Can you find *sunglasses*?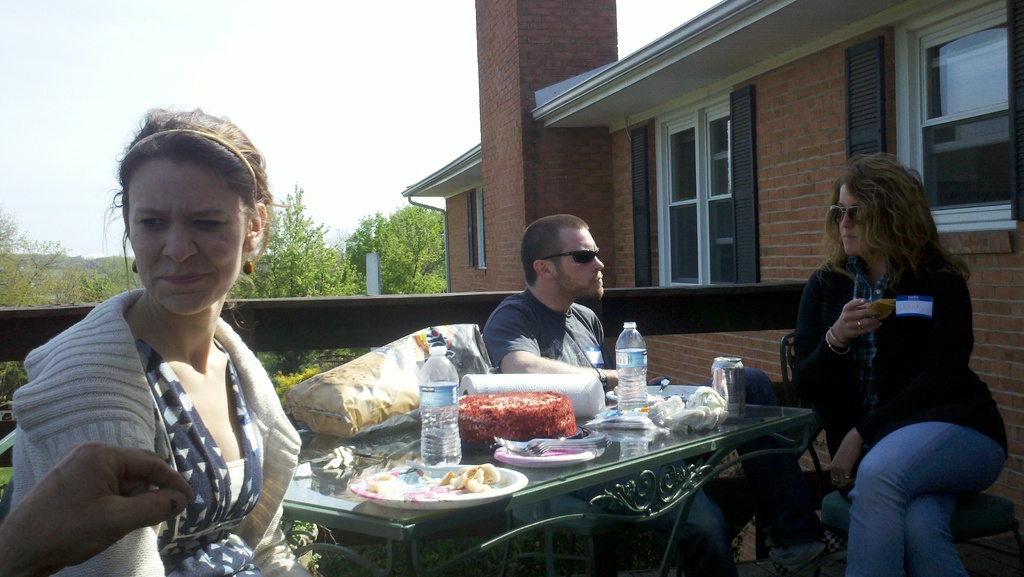
Yes, bounding box: crop(543, 252, 599, 264).
